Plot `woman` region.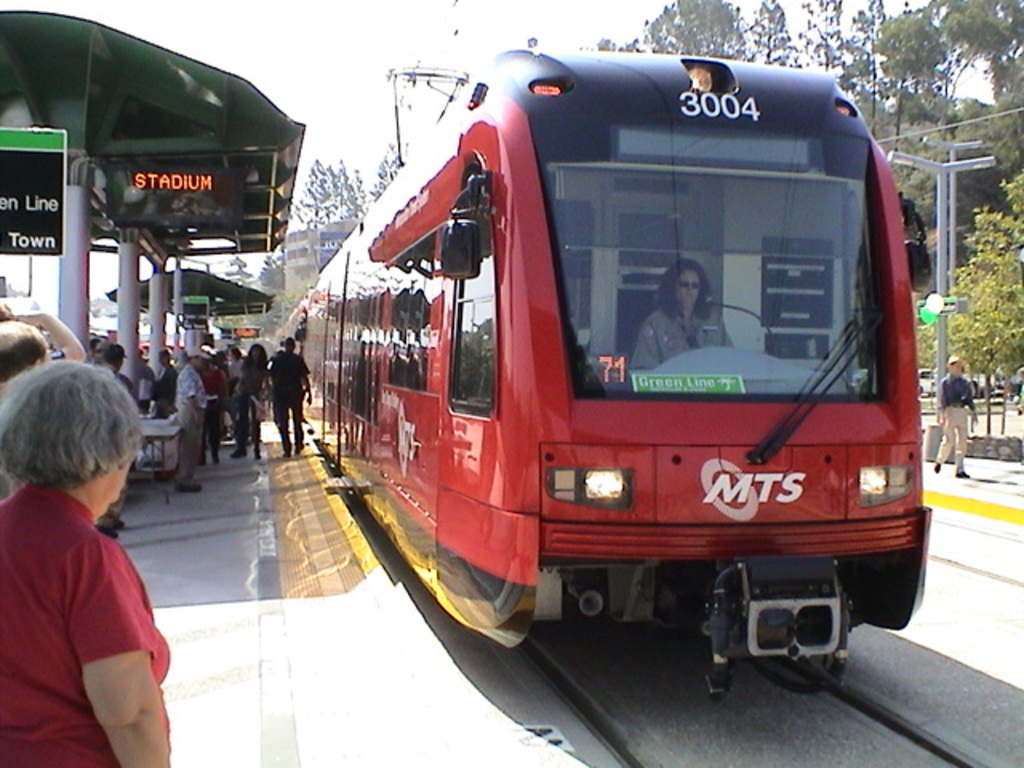
Plotted at l=632, t=259, r=731, b=366.
